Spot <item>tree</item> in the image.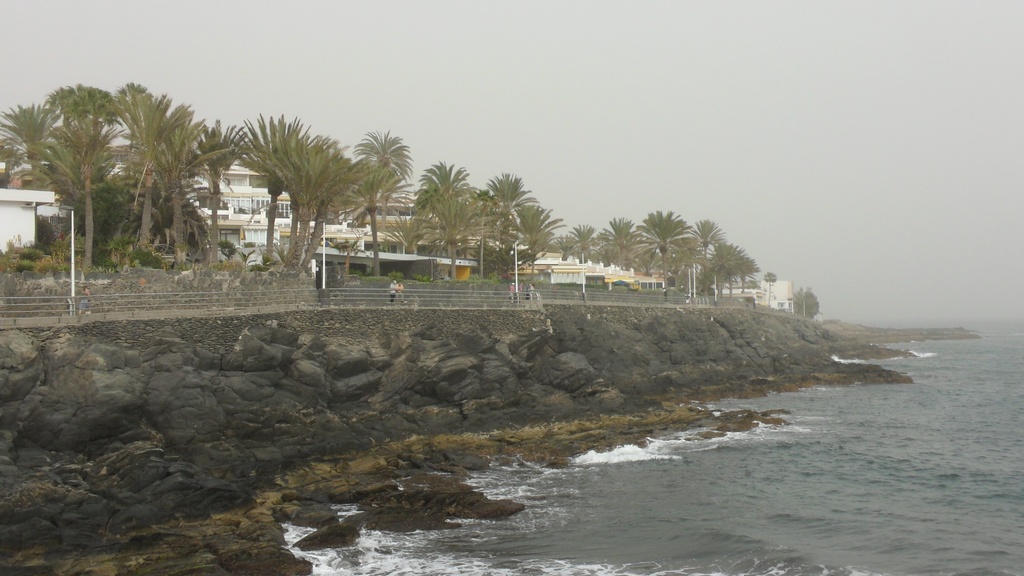
<item>tree</item> found at detection(474, 166, 536, 287).
